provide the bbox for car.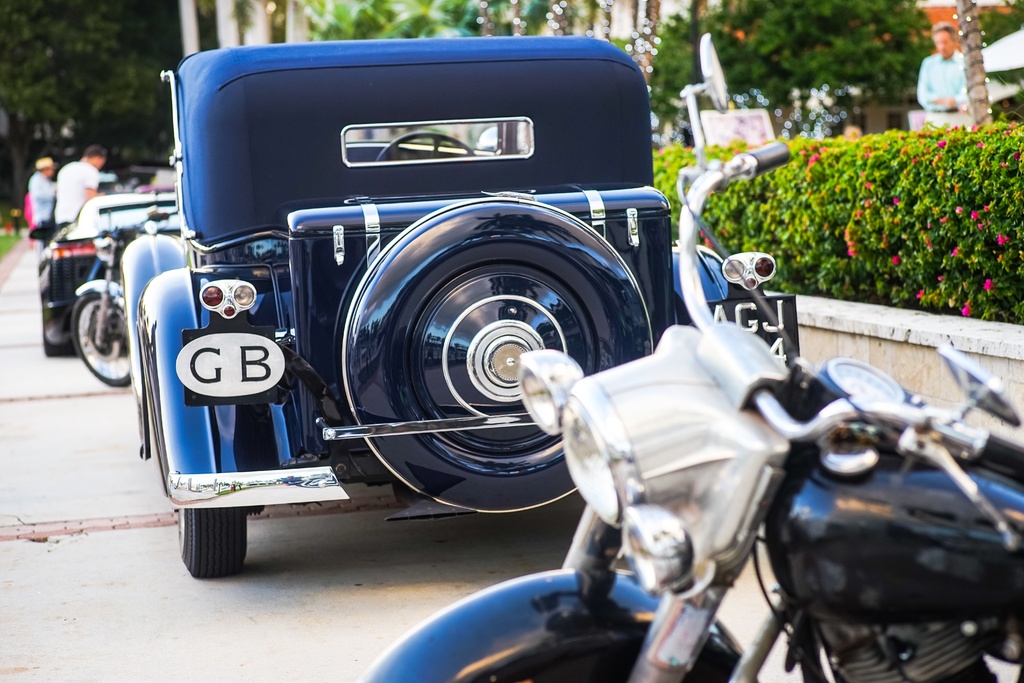
pyautogui.locateOnScreen(118, 35, 799, 576).
